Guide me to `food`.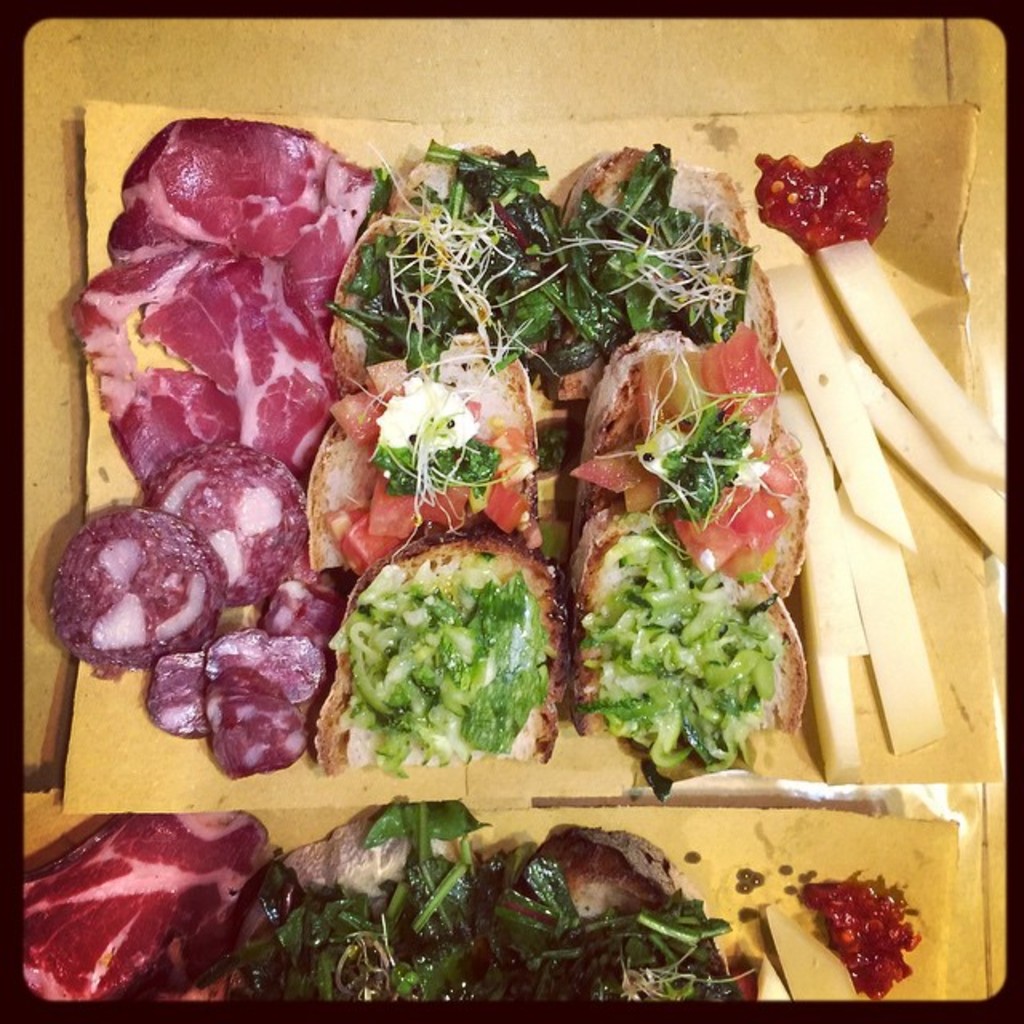
Guidance: x1=29, y1=813, x2=286, y2=998.
